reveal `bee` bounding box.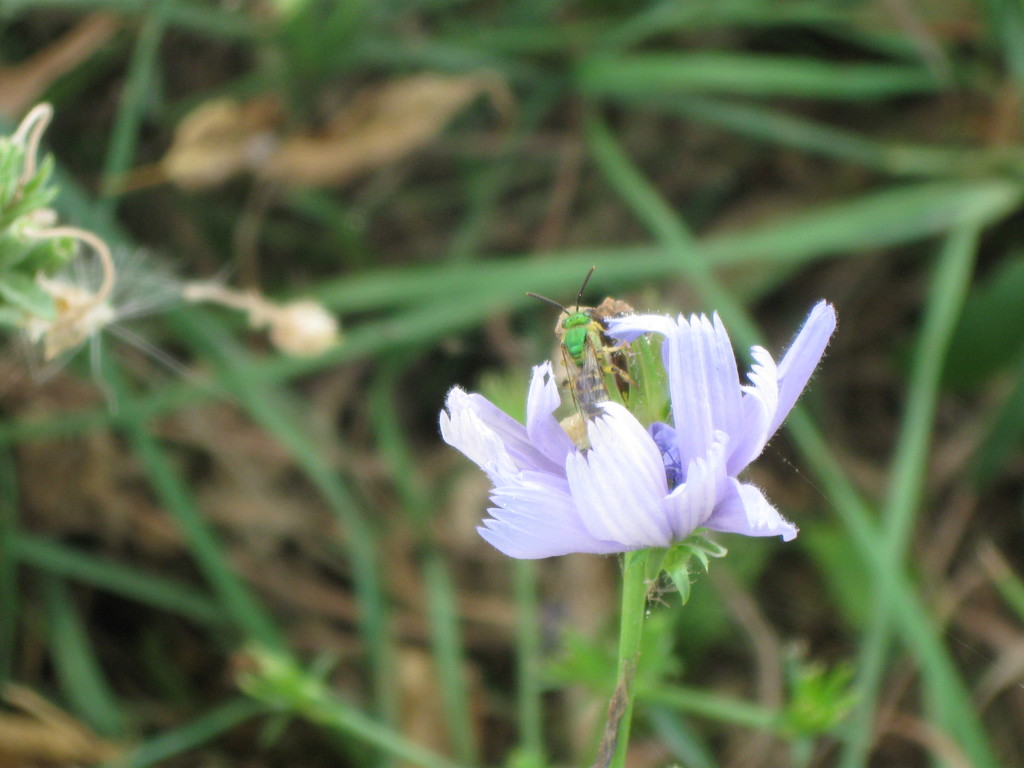
Revealed: bbox=(544, 287, 633, 395).
